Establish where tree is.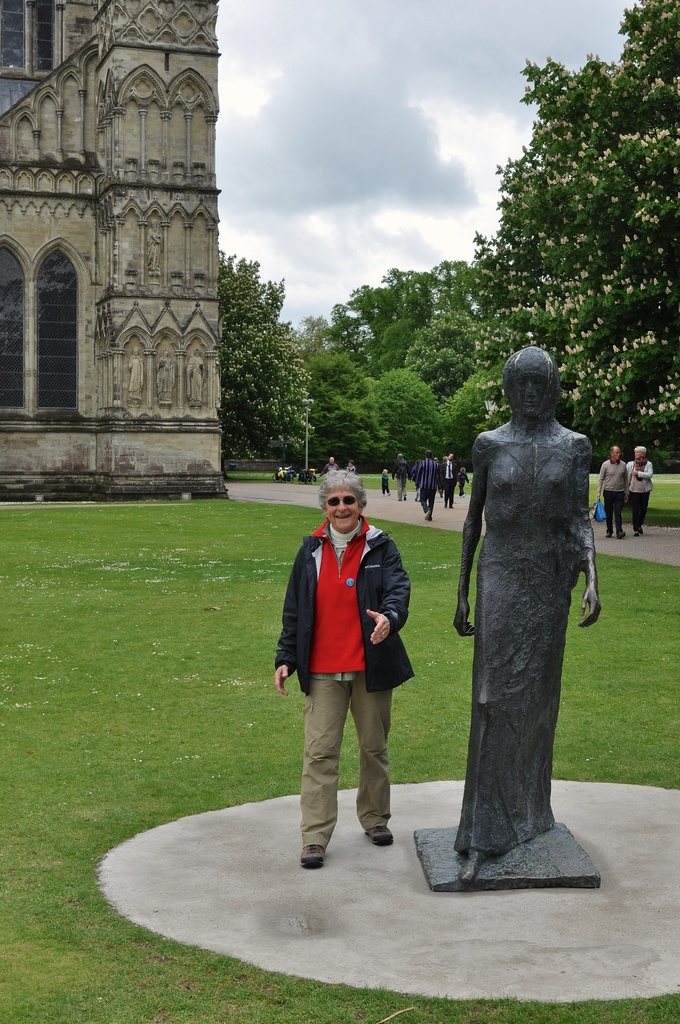
Established at box=[419, 60, 672, 388].
